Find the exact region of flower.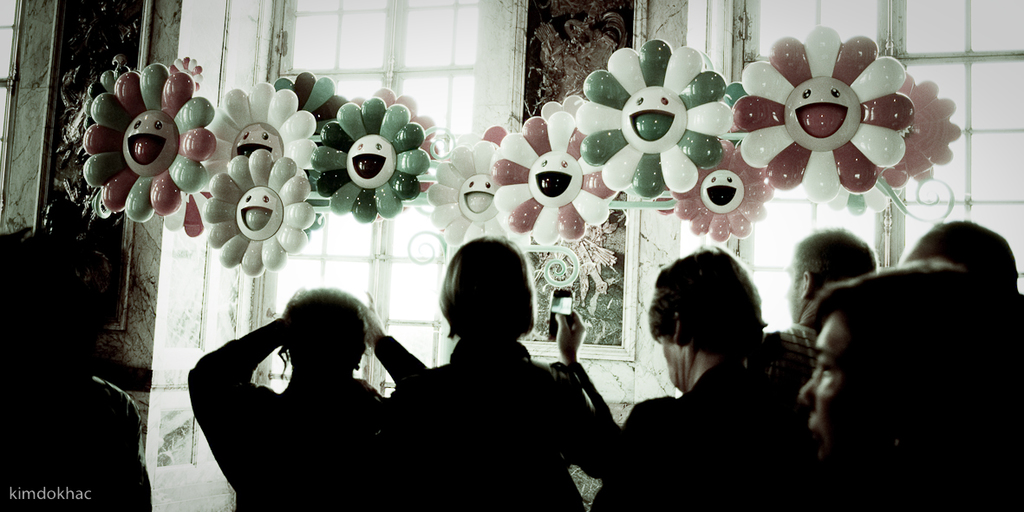
Exact region: (211,80,333,182).
